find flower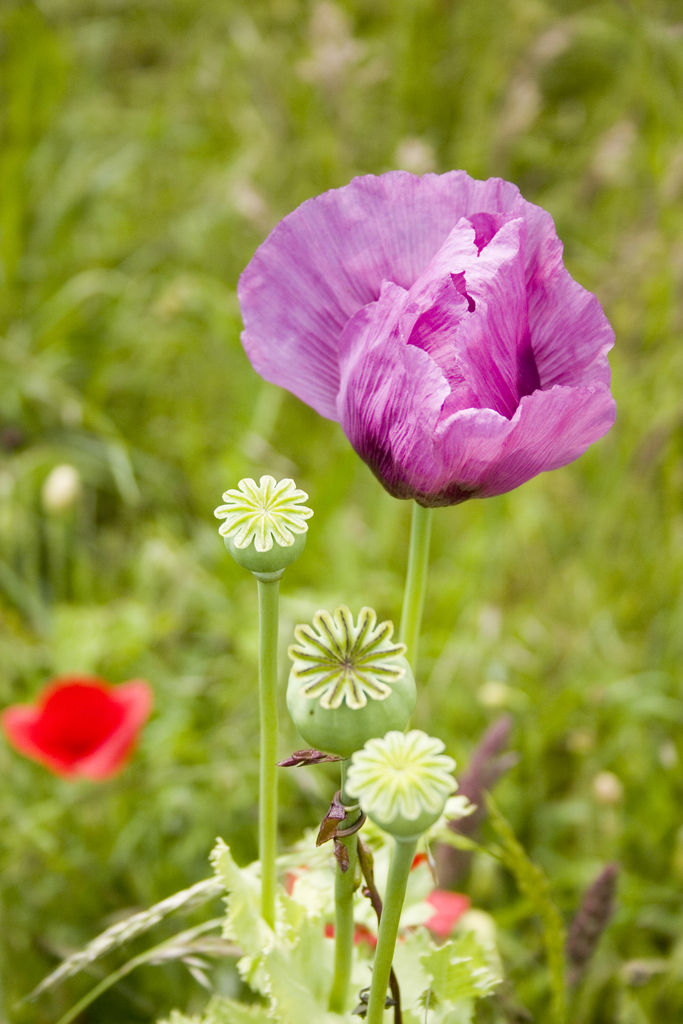
[231, 143, 625, 536]
